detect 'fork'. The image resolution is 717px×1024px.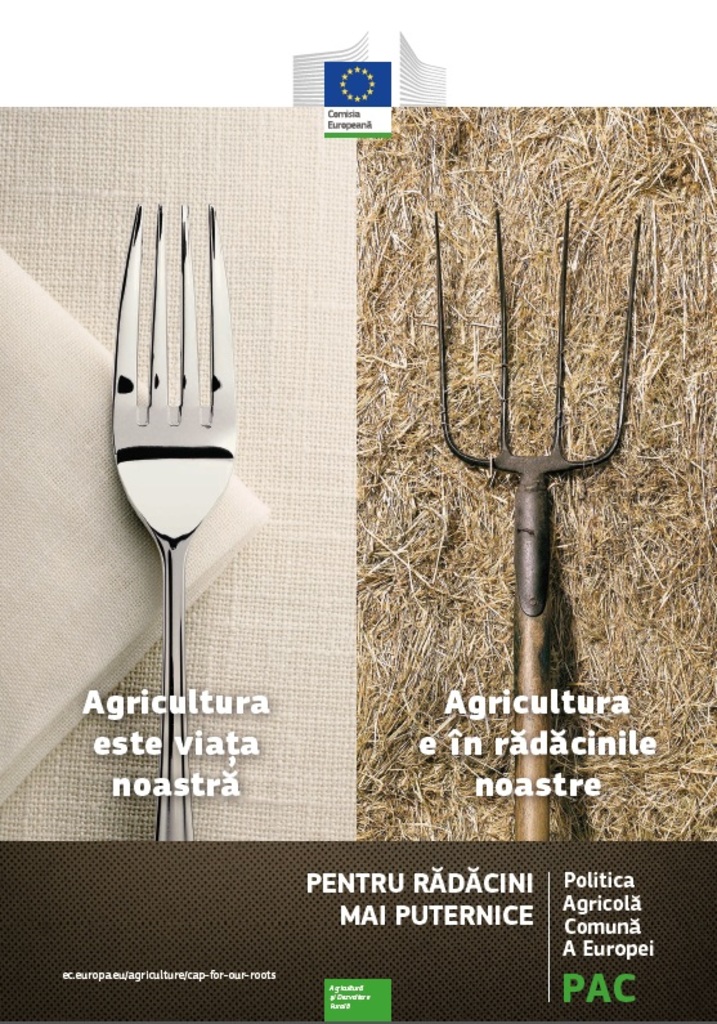
detection(109, 202, 239, 837).
